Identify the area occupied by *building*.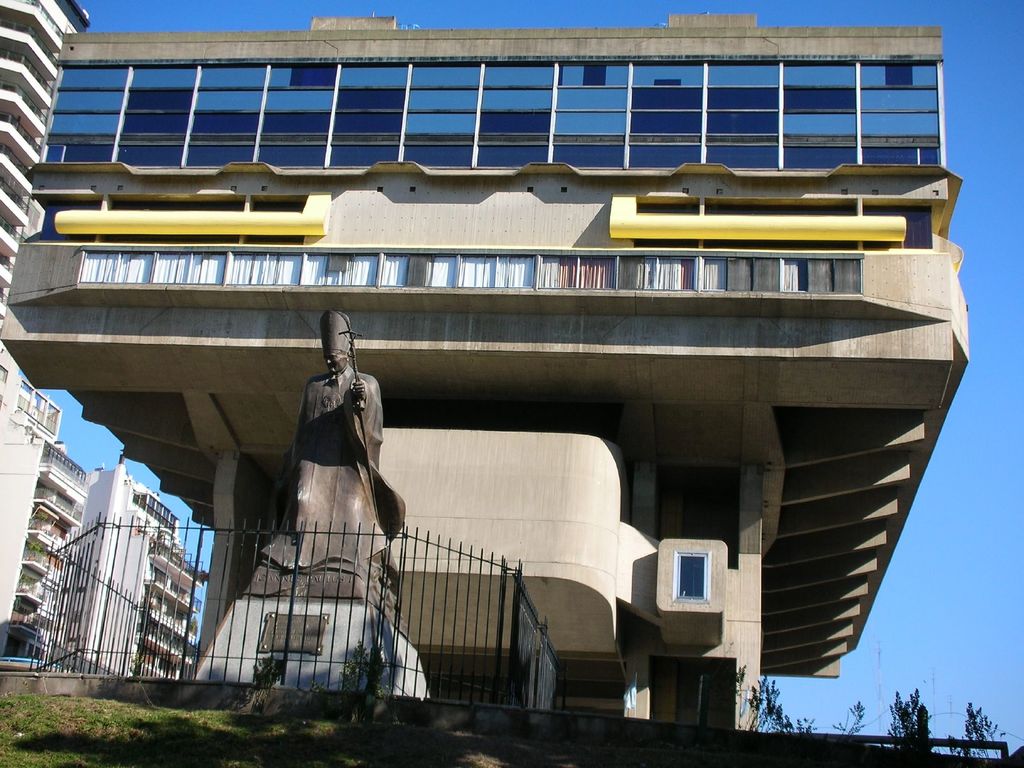
Area: (left=0, top=0, right=62, bottom=638).
